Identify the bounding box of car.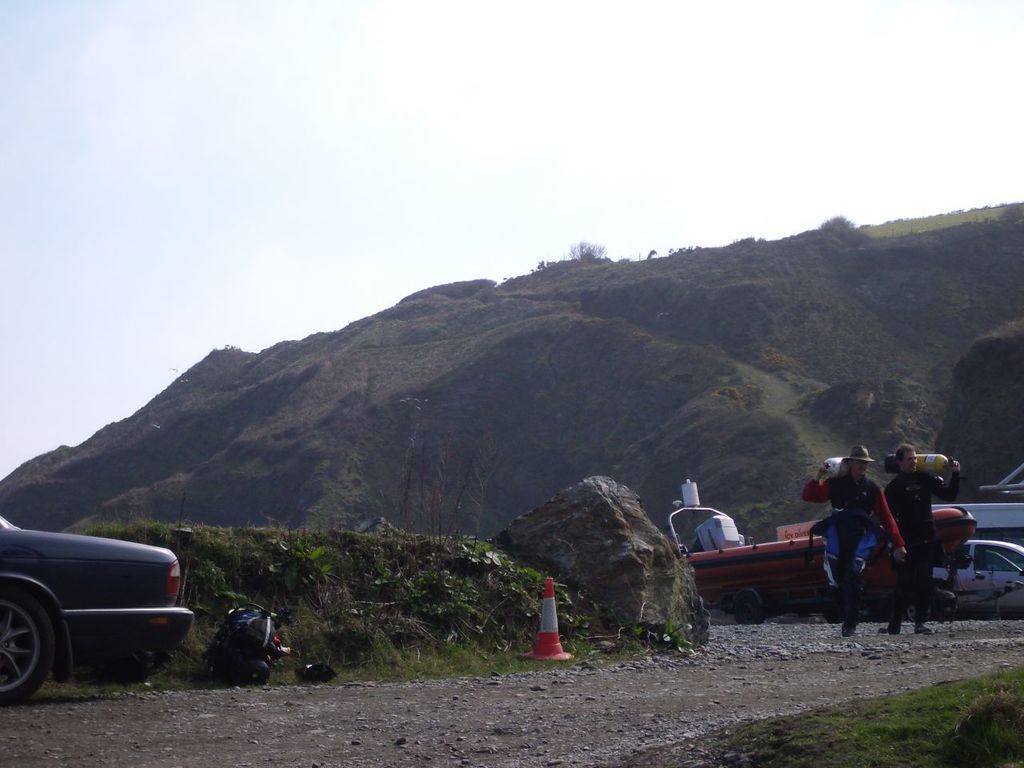
904/538/1023/625.
